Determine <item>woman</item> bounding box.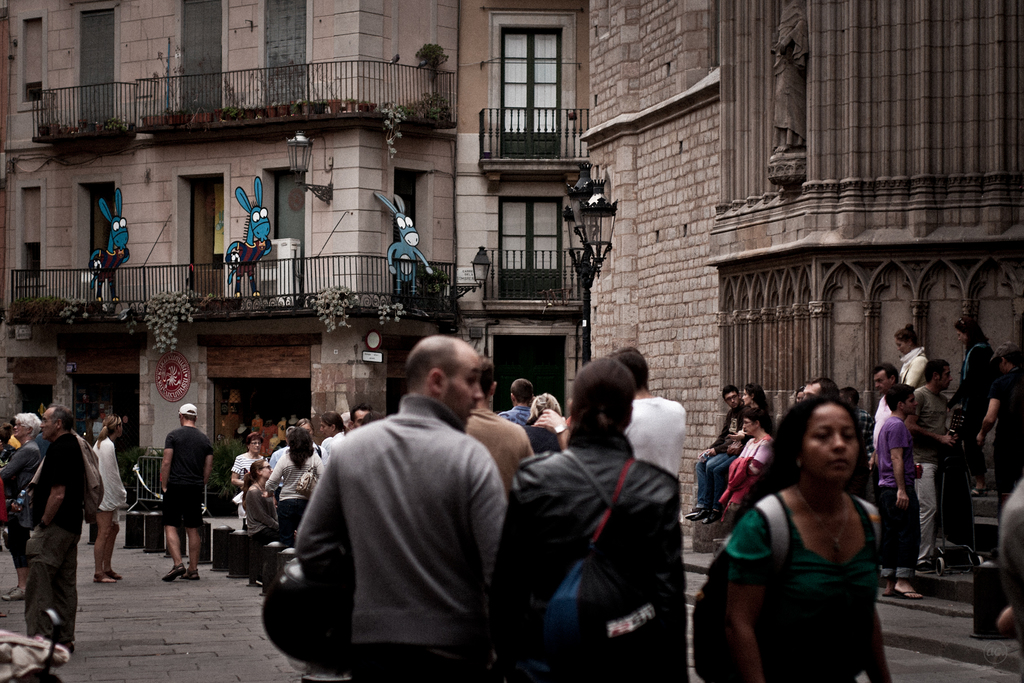
Determined: [689, 395, 893, 682].
